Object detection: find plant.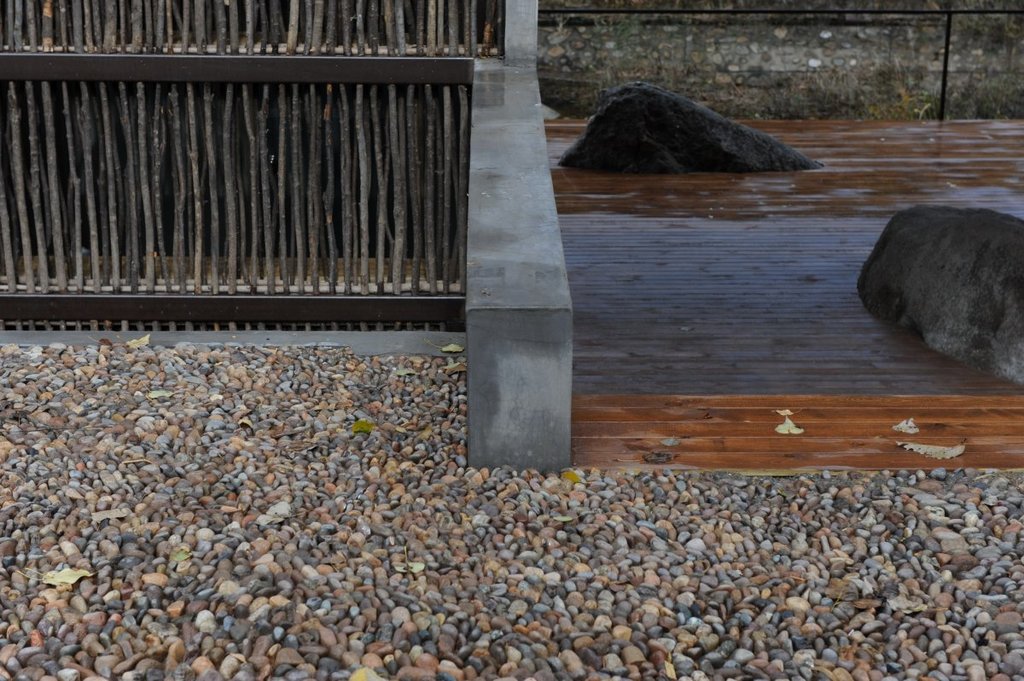
bbox=(871, 84, 943, 123).
